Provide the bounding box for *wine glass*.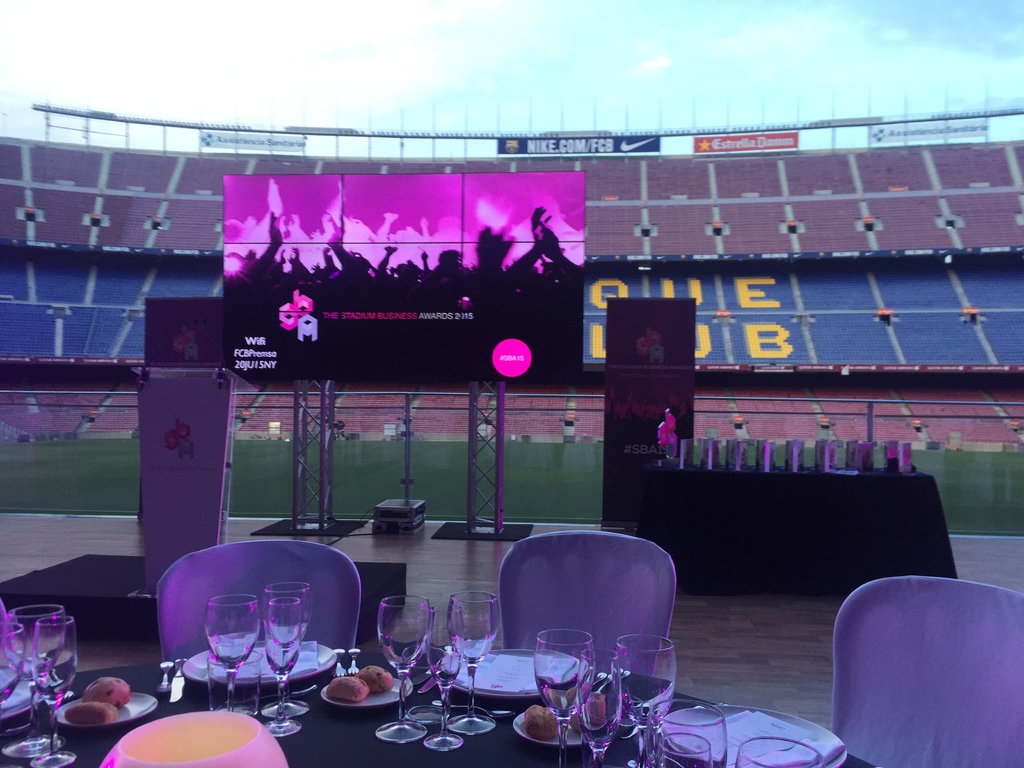
crop(424, 609, 461, 746).
